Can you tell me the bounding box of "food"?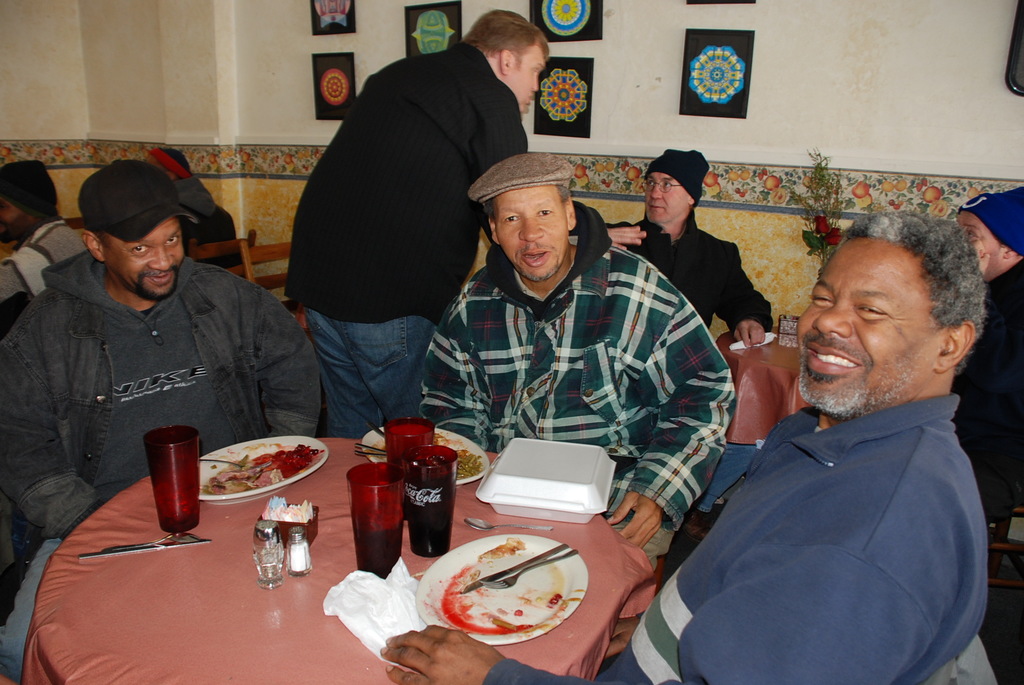
(703,170,722,187).
